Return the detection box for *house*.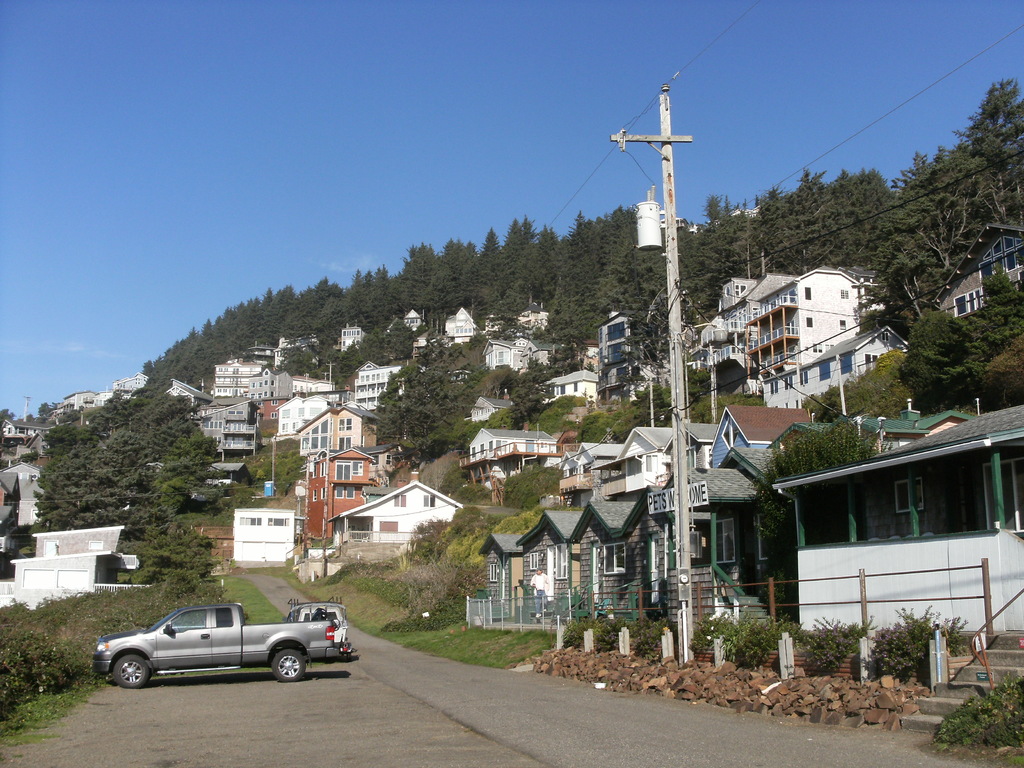
<region>217, 339, 269, 392</region>.
